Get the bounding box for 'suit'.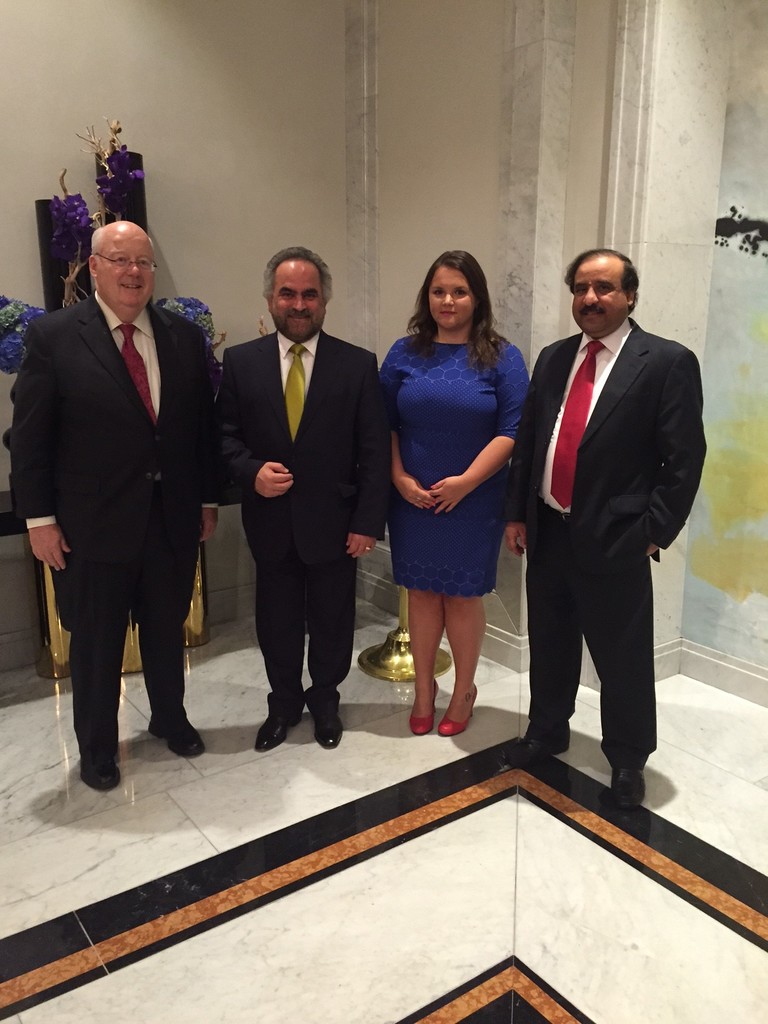
select_region(220, 329, 393, 726).
